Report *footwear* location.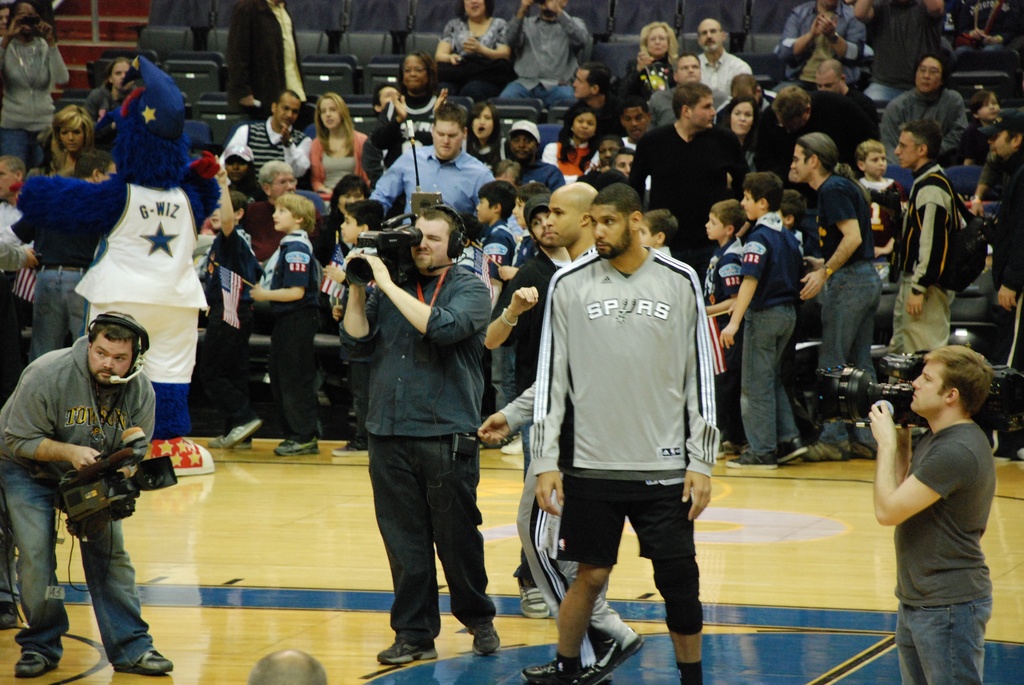
Report: Rect(577, 629, 639, 683).
